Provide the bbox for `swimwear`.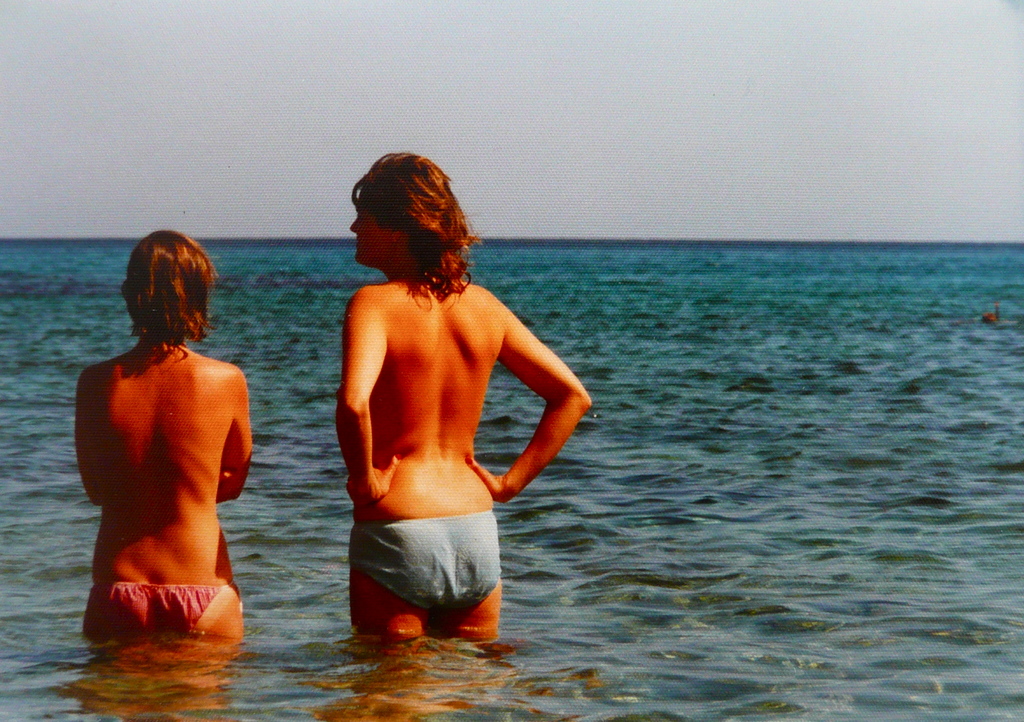
<bbox>87, 583, 225, 638</bbox>.
